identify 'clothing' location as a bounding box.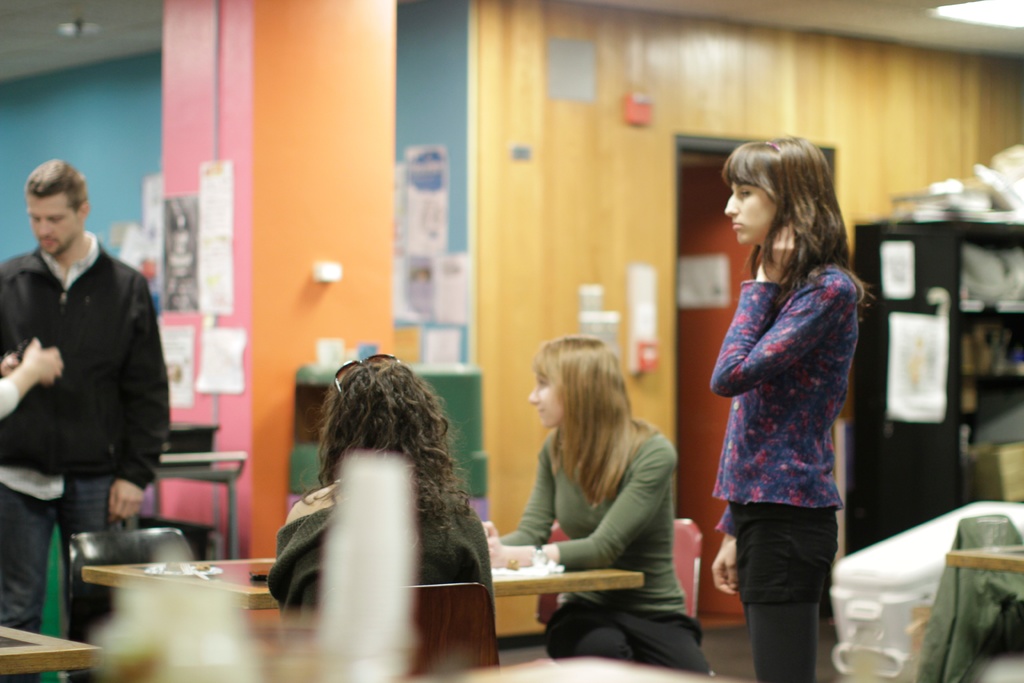
Rect(714, 261, 869, 682).
